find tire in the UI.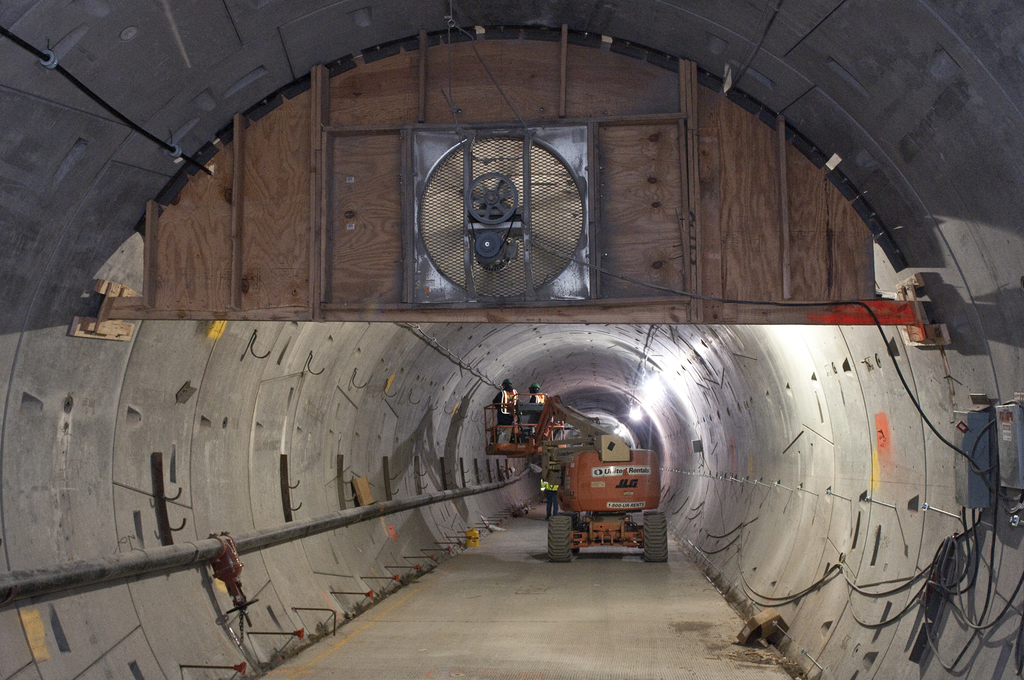
UI element at 642, 512, 669, 564.
